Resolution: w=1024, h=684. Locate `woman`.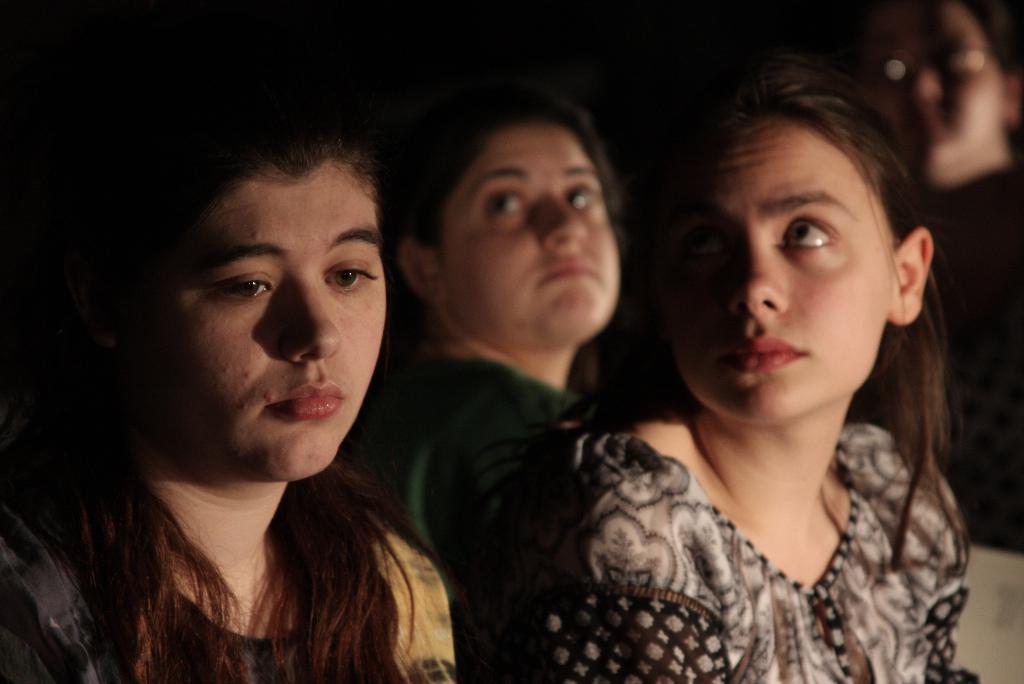
<region>340, 80, 626, 683</region>.
